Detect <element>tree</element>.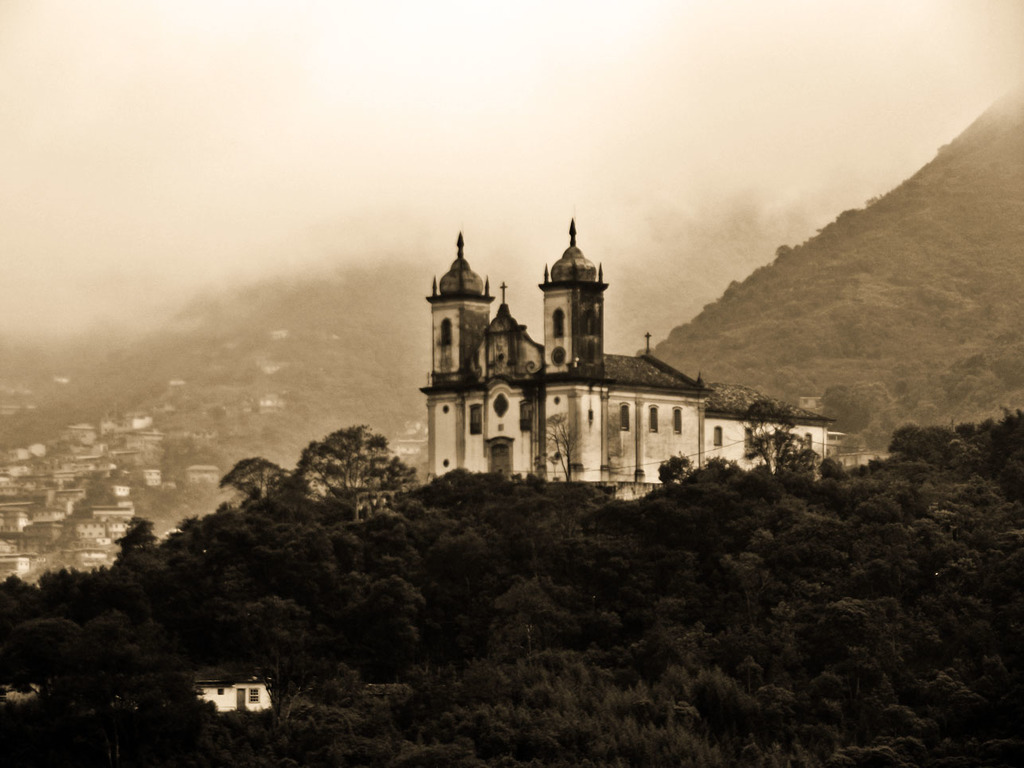
Detected at {"x1": 431, "y1": 700, "x2": 504, "y2": 767}.
